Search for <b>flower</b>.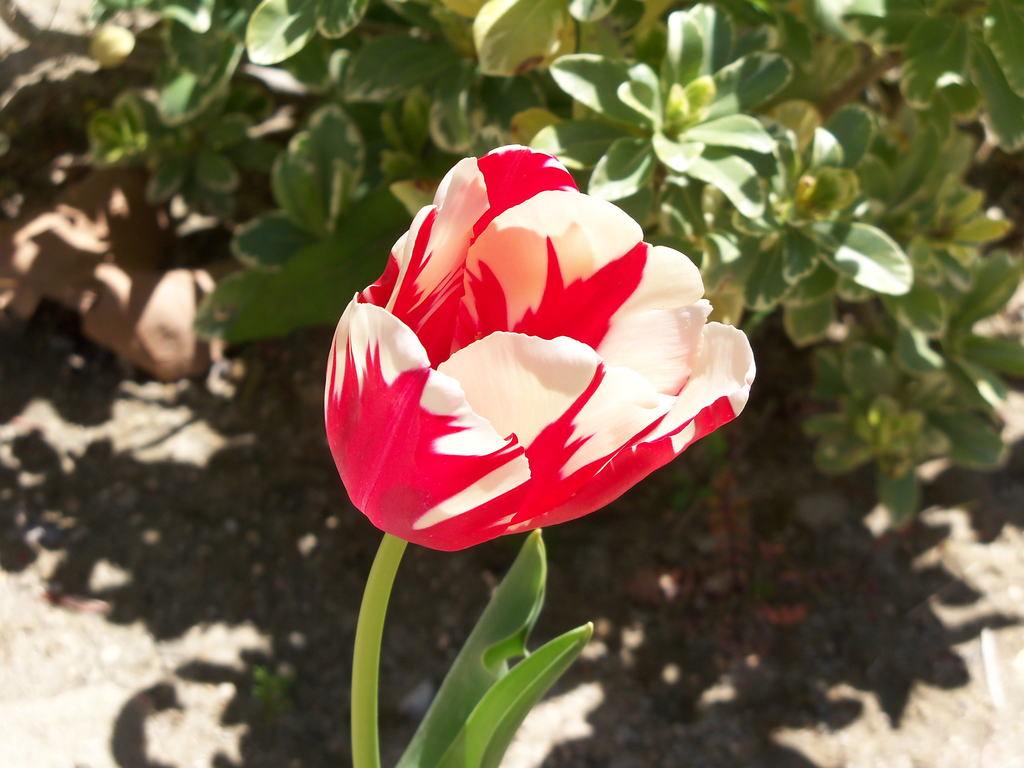
Found at x1=306, y1=164, x2=765, y2=572.
